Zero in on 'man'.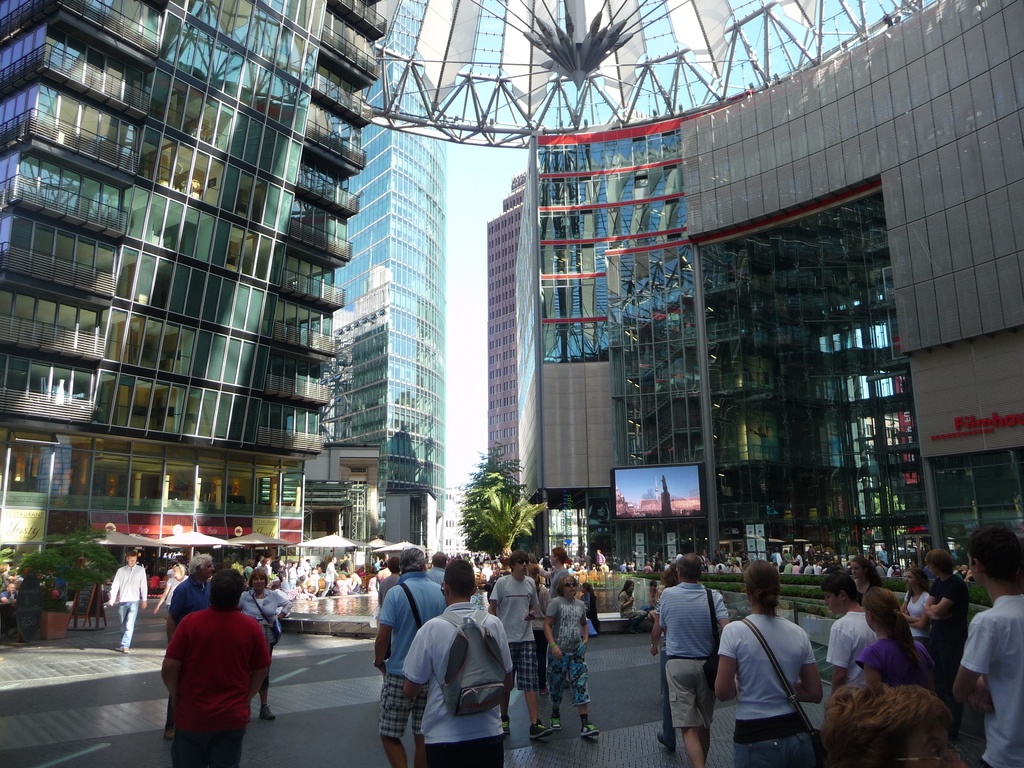
Zeroed in: 422:552:446:584.
